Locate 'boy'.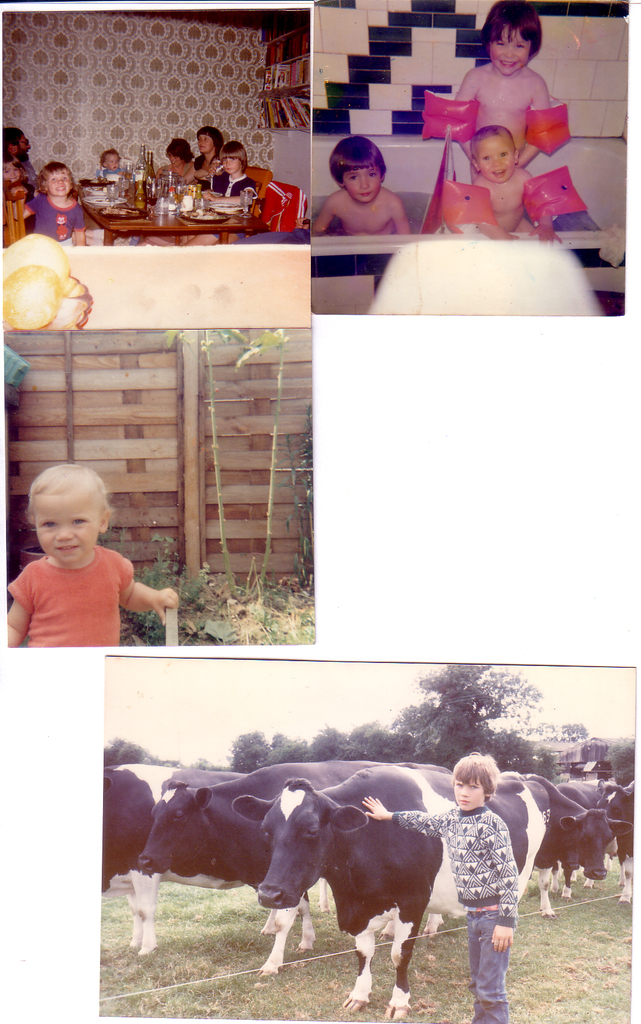
Bounding box: [454, 124, 562, 240].
